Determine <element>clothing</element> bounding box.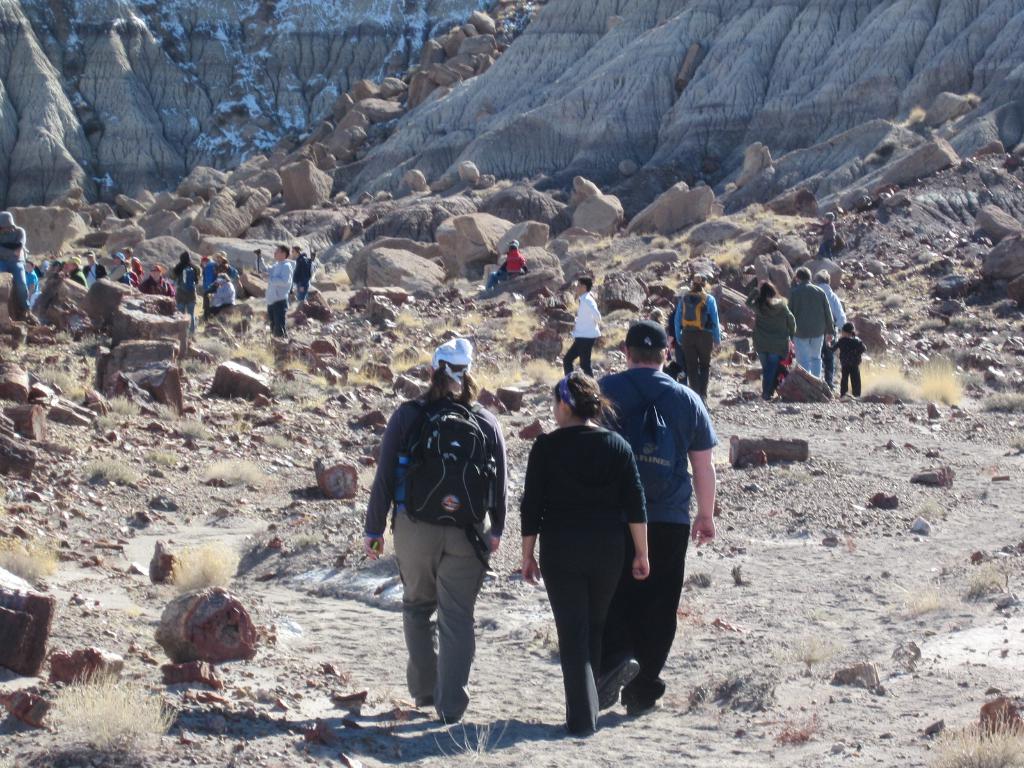
Determined: 366:392:502:719.
